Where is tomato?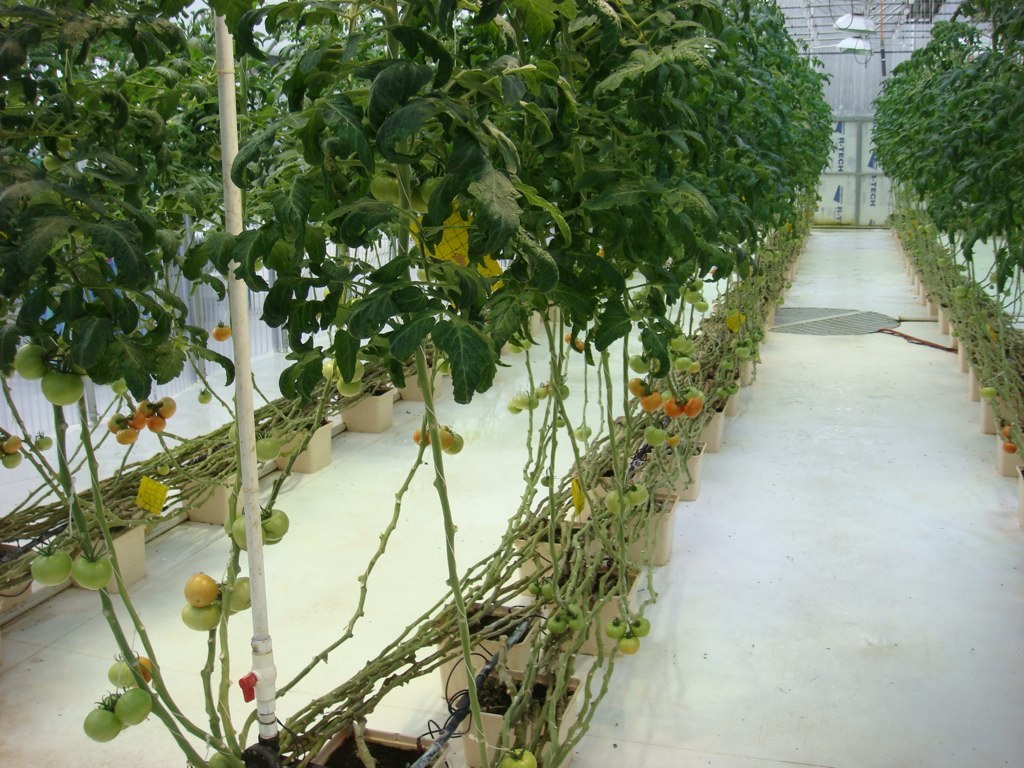
Rect(437, 425, 454, 445).
